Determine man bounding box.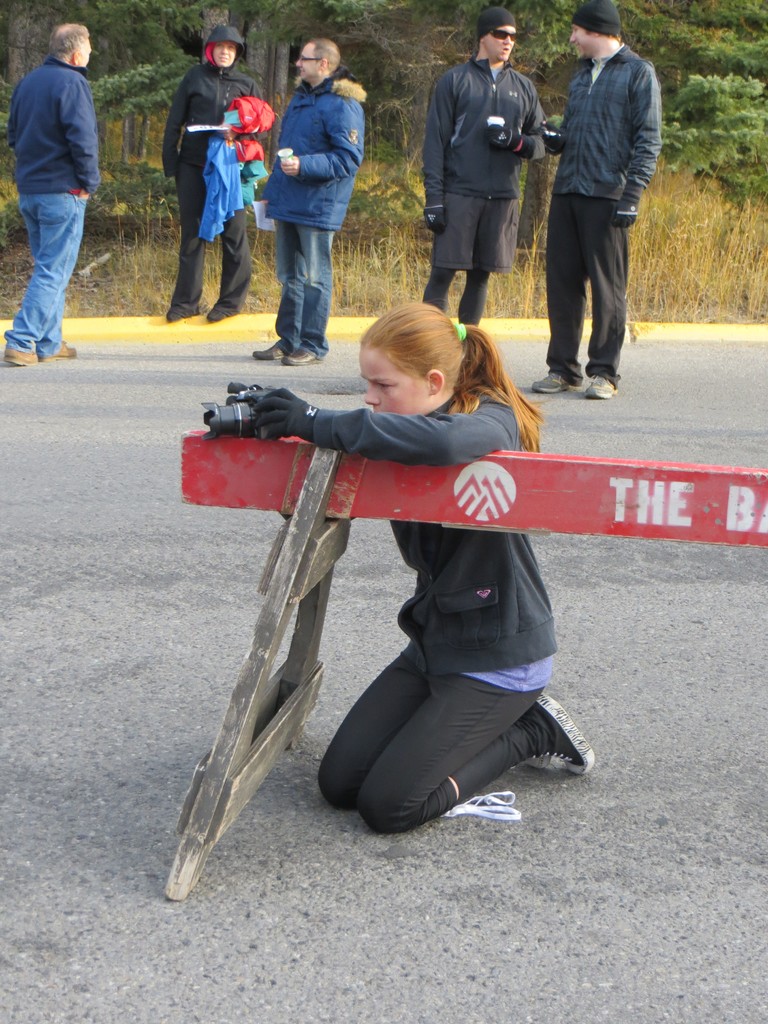
Determined: [x1=540, y1=11, x2=666, y2=386].
